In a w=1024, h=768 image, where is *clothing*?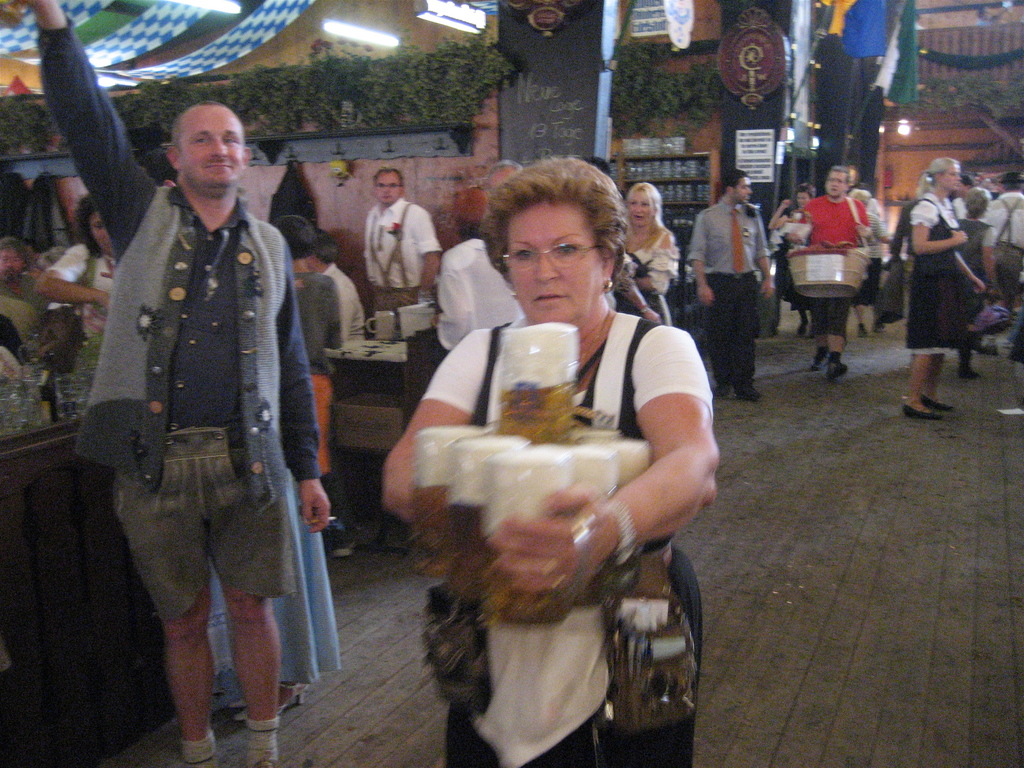
left=420, top=305, right=718, bottom=762.
